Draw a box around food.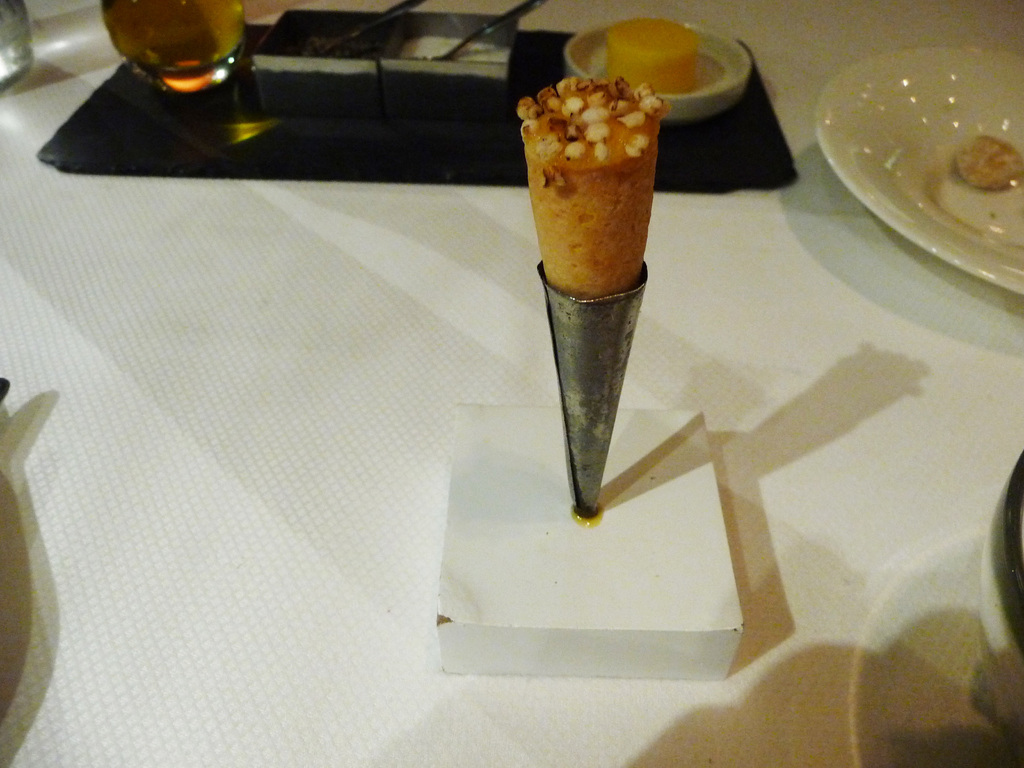
left=604, top=19, right=698, bottom=93.
